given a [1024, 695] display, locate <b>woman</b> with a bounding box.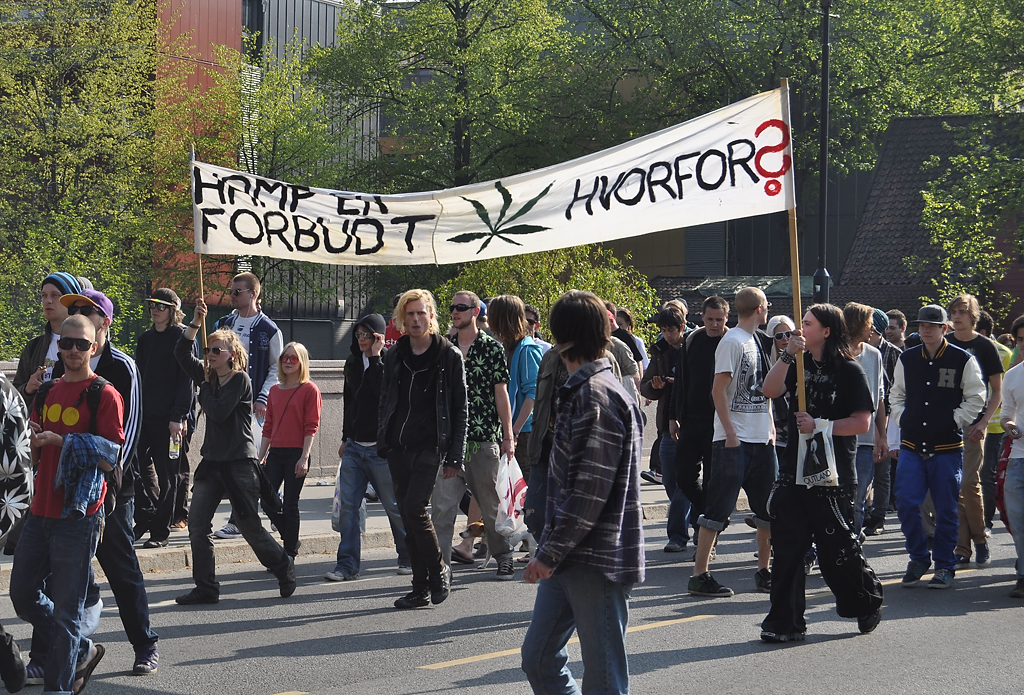
Located: bbox(766, 312, 808, 581).
